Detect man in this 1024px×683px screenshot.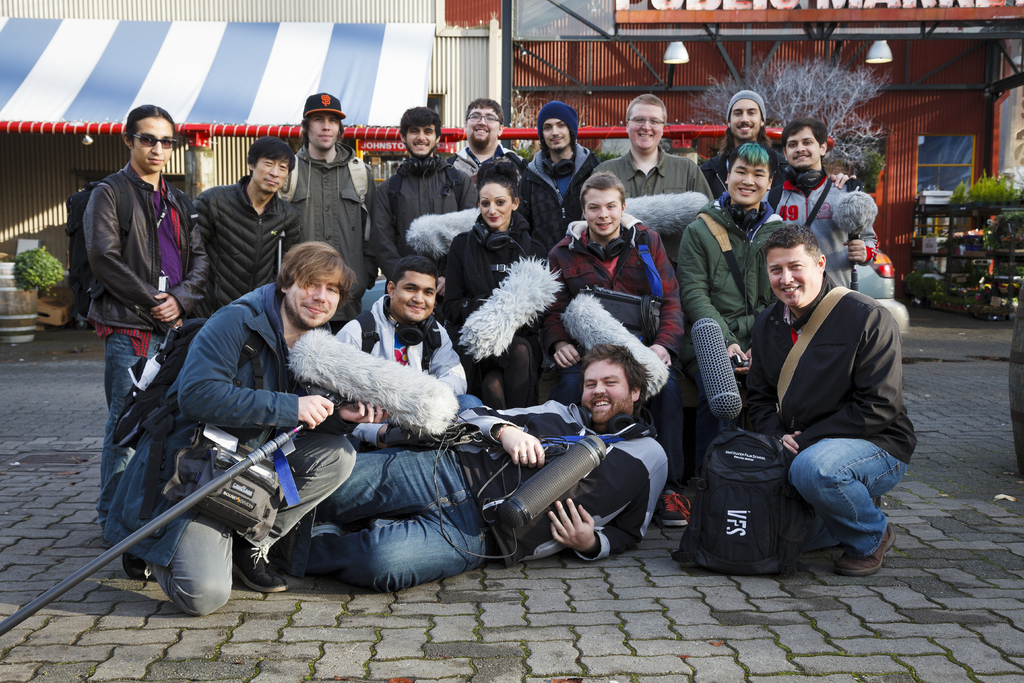
Detection: [269,340,697,599].
